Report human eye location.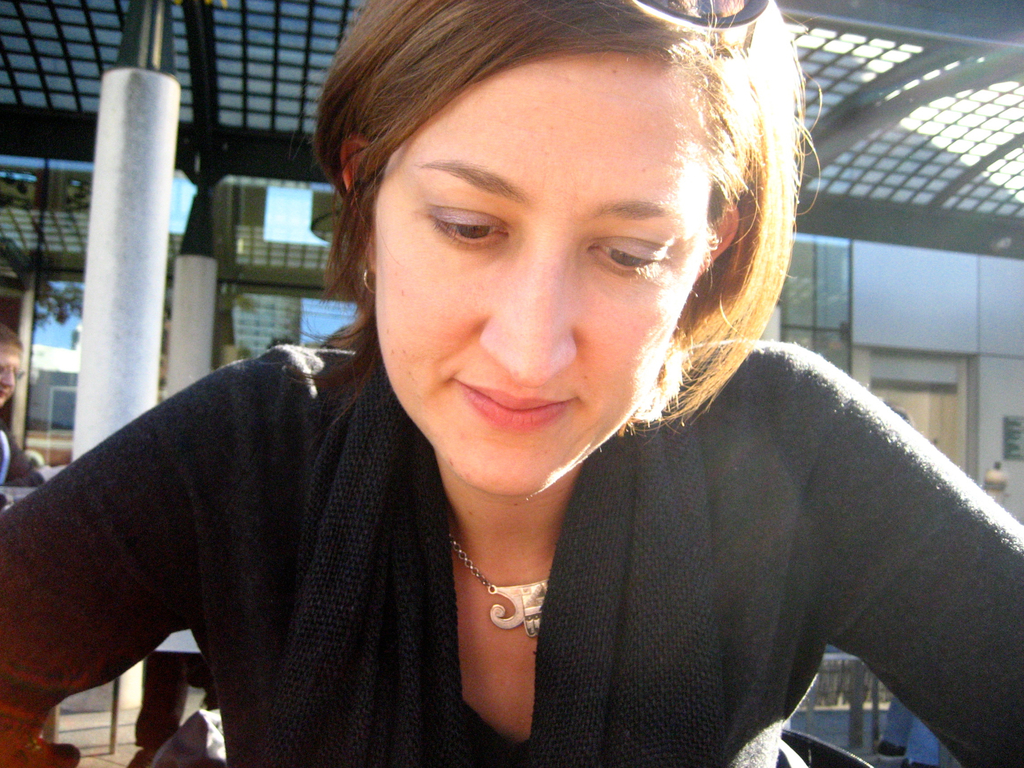
Report: 429/200/513/253.
